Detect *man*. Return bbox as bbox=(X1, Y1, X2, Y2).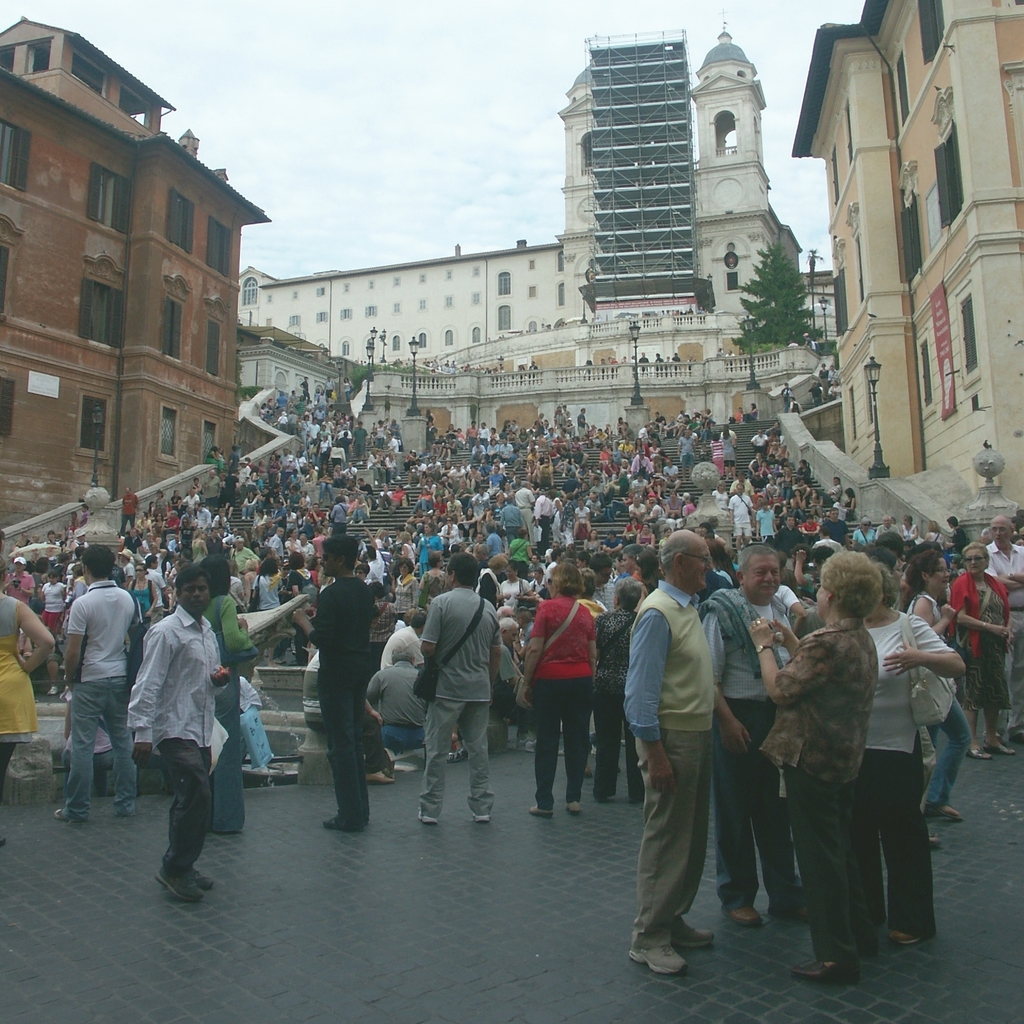
bbox=(146, 557, 167, 623).
